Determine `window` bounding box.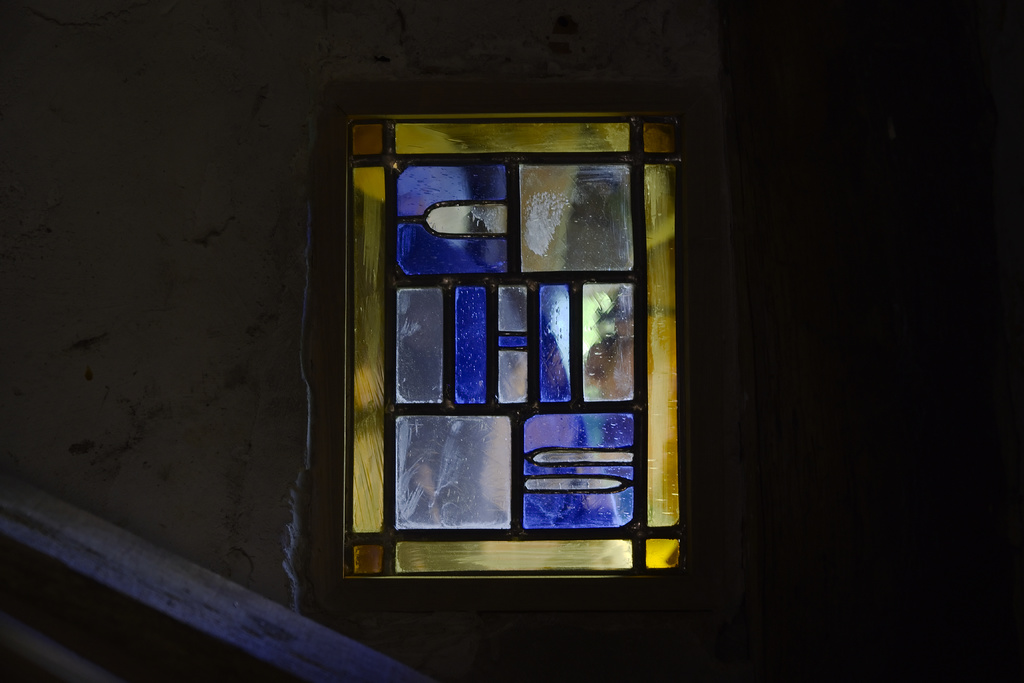
Determined: {"left": 328, "top": 95, "right": 697, "bottom": 593}.
